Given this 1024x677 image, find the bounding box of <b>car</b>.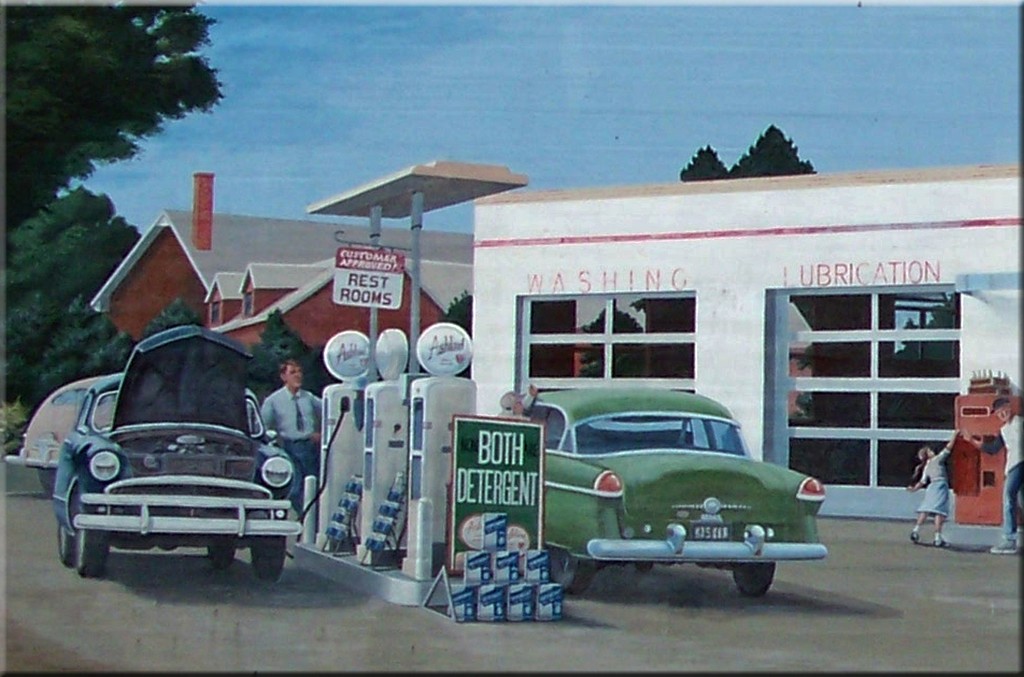
detection(507, 382, 829, 597).
